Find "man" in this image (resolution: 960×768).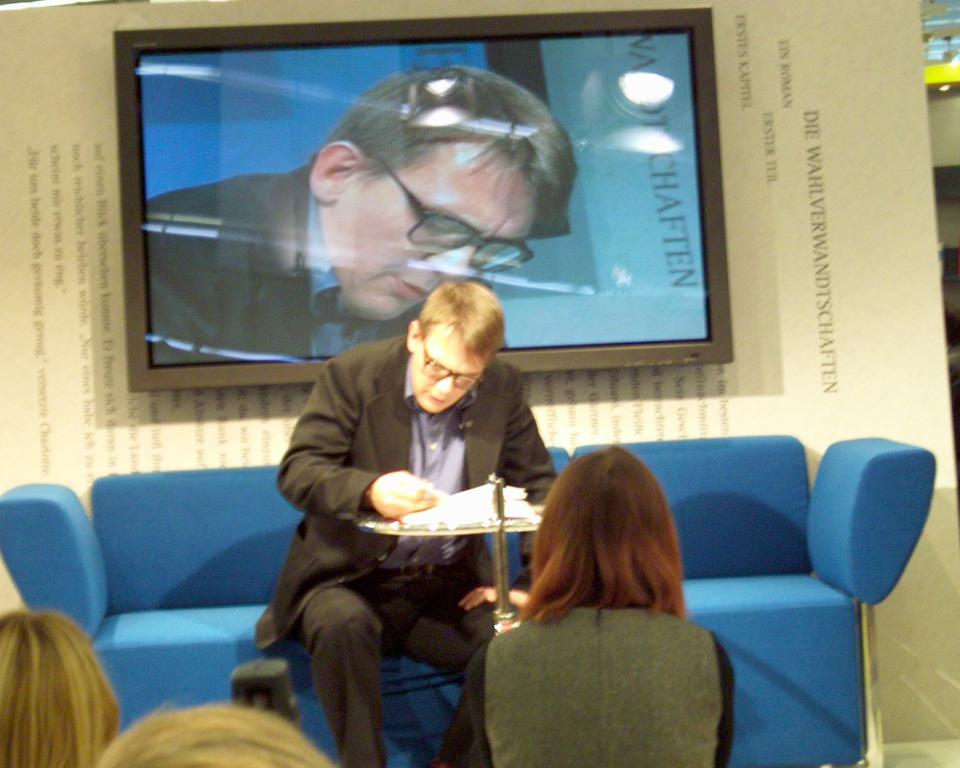
<bbox>148, 65, 578, 368</bbox>.
